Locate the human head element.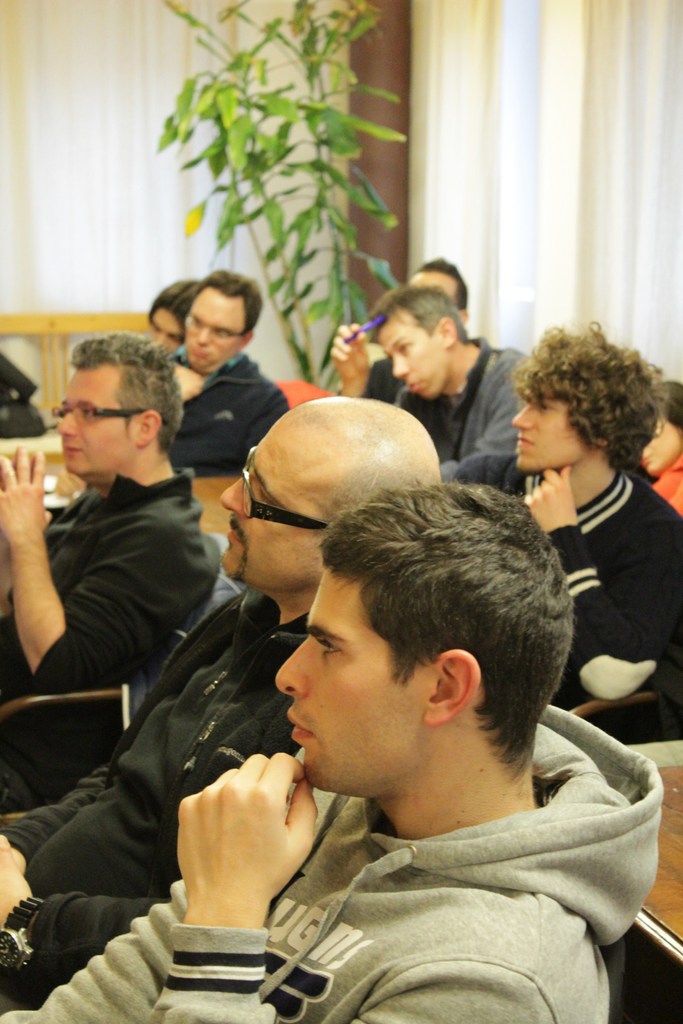
Element bbox: [183,266,264,371].
